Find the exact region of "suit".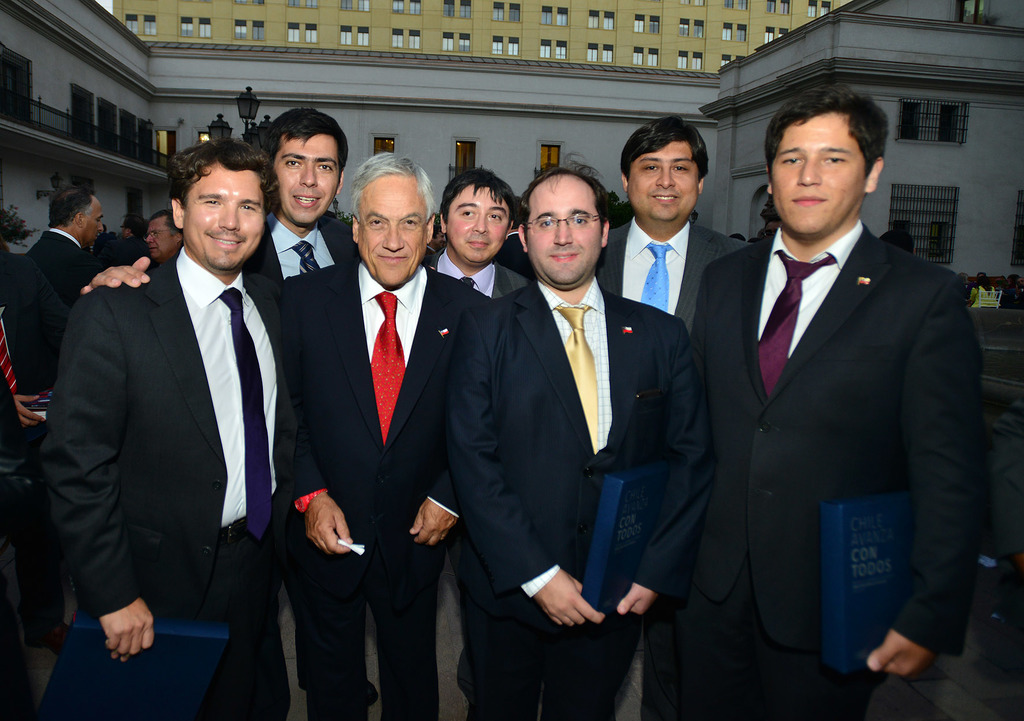
Exact region: 701:95:988:703.
